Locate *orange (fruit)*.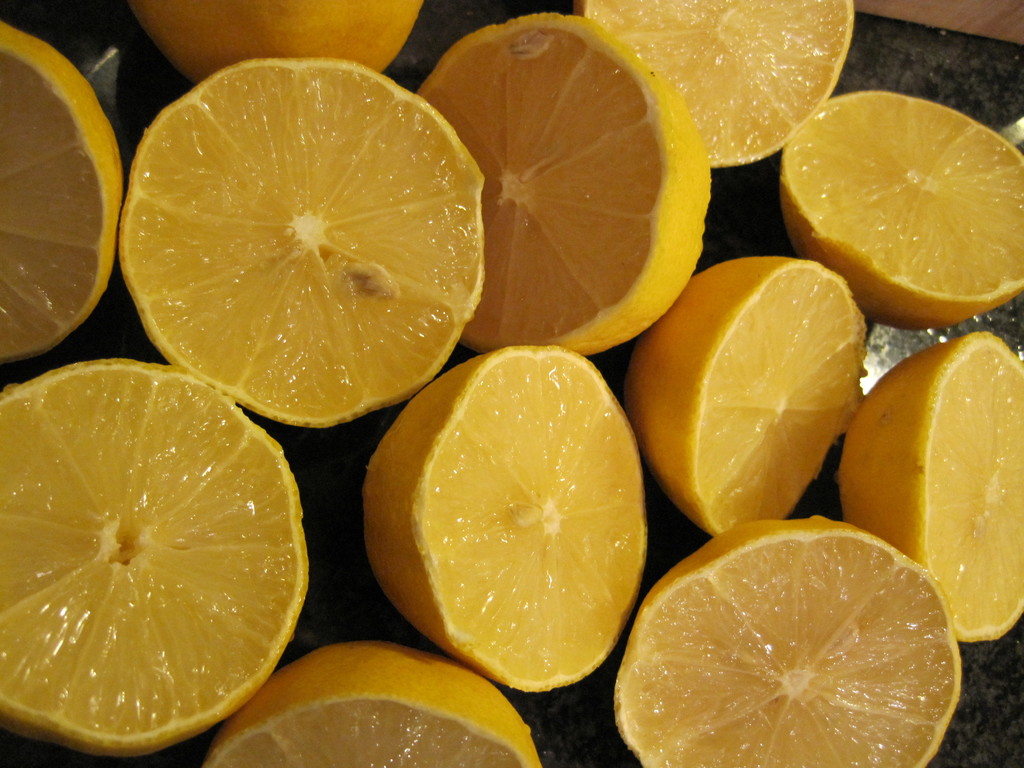
Bounding box: pyautogui.locateOnScreen(412, 10, 706, 349).
